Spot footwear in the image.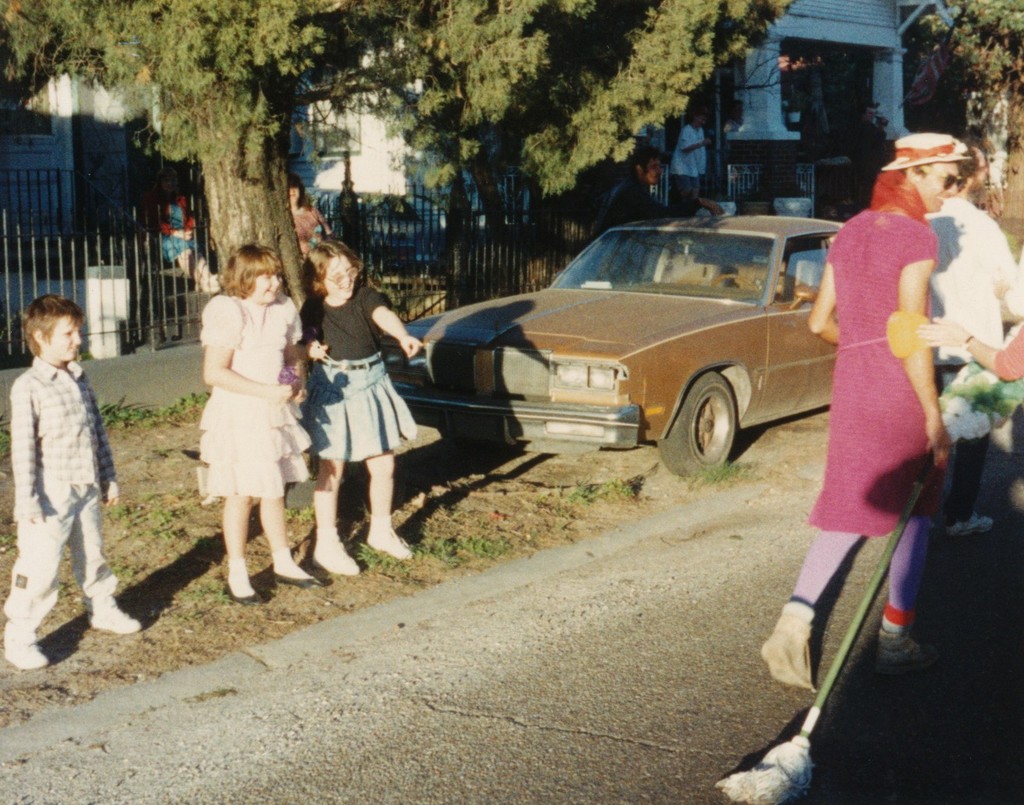
footwear found at region(368, 521, 408, 559).
